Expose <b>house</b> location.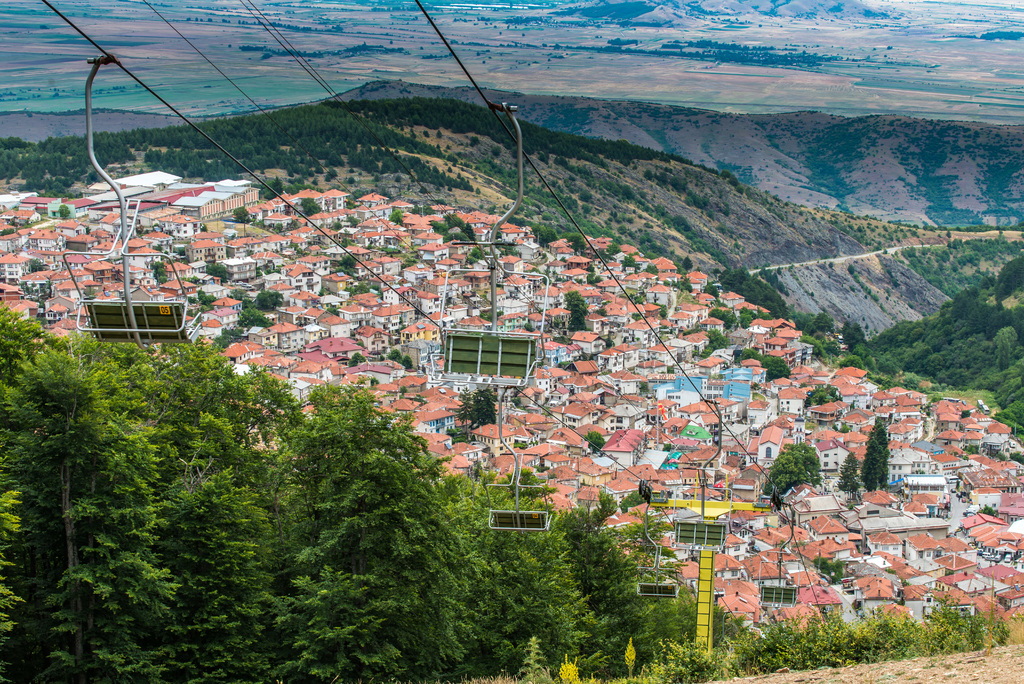
Exposed at bbox(679, 430, 734, 468).
